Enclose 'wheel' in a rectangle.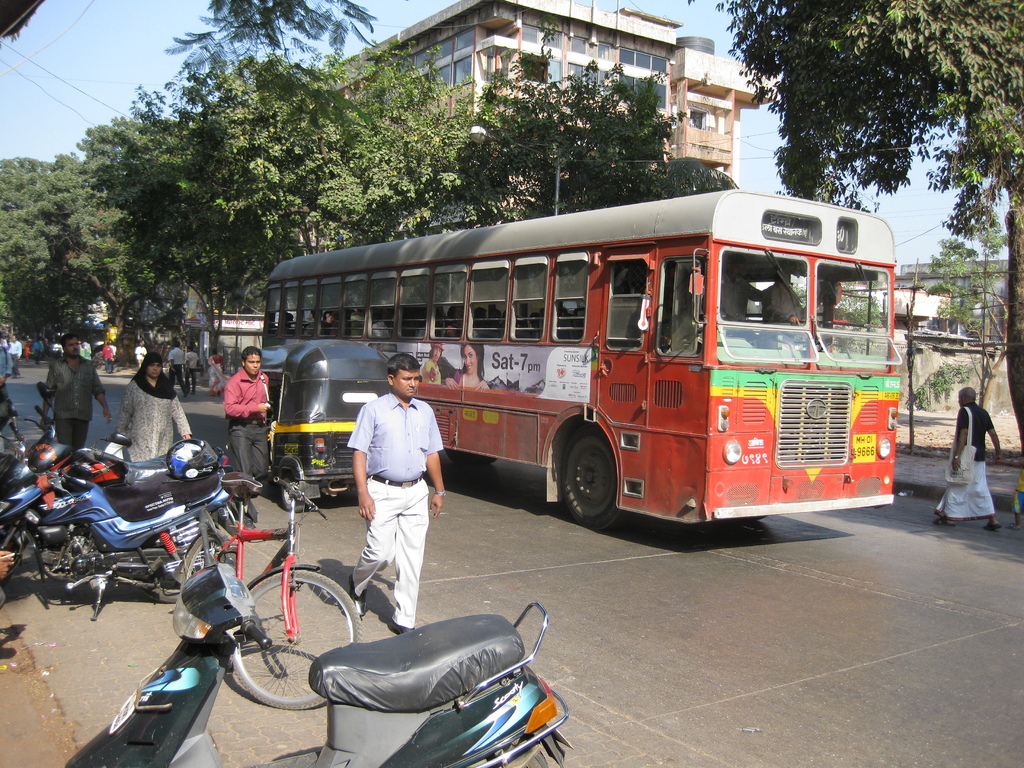
x1=548, y1=434, x2=628, y2=527.
